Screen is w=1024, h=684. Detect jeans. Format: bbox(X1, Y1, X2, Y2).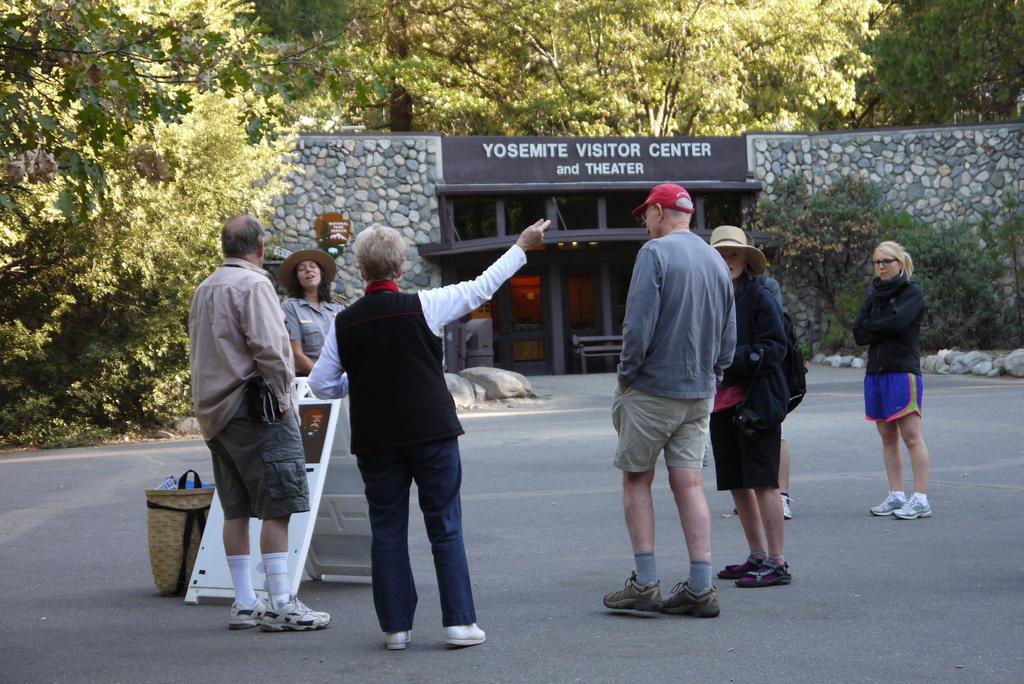
bbox(347, 417, 480, 657).
